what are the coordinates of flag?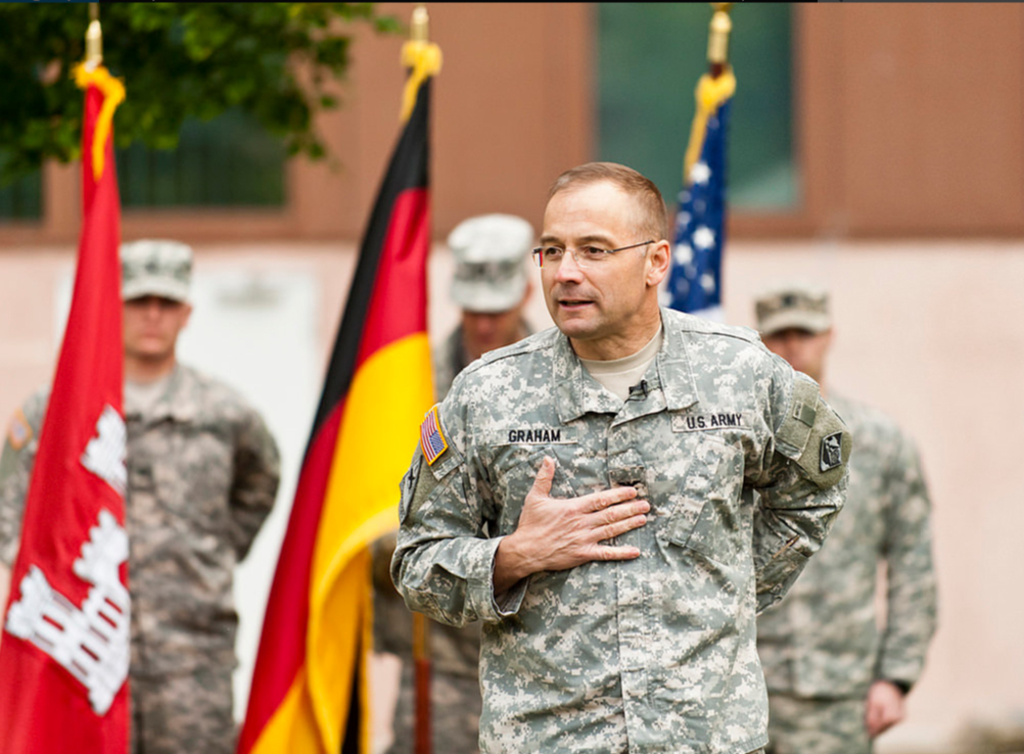
region(0, 62, 131, 753).
